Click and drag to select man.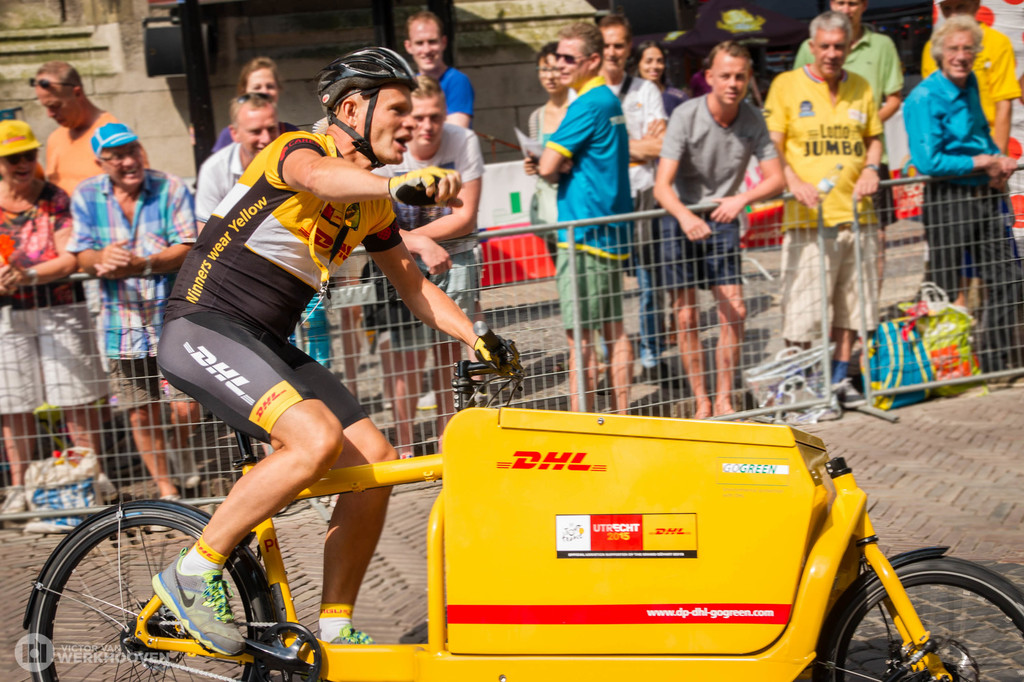
Selection: 602/23/666/387.
